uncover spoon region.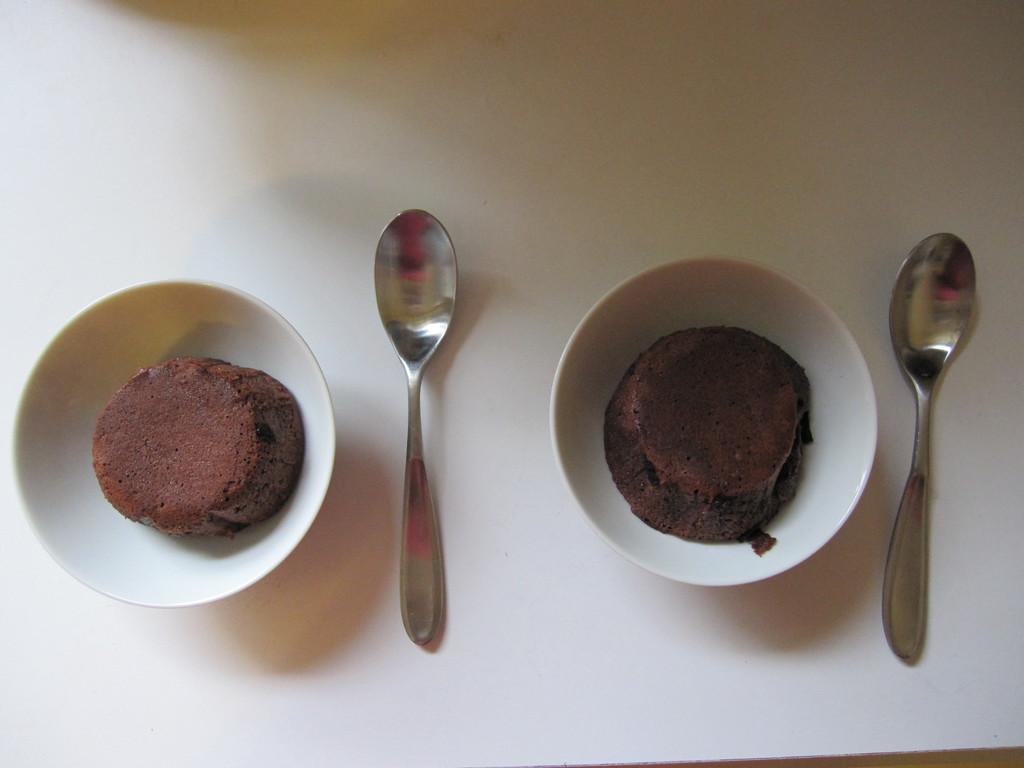
Uncovered: (x1=881, y1=233, x2=976, y2=660).
